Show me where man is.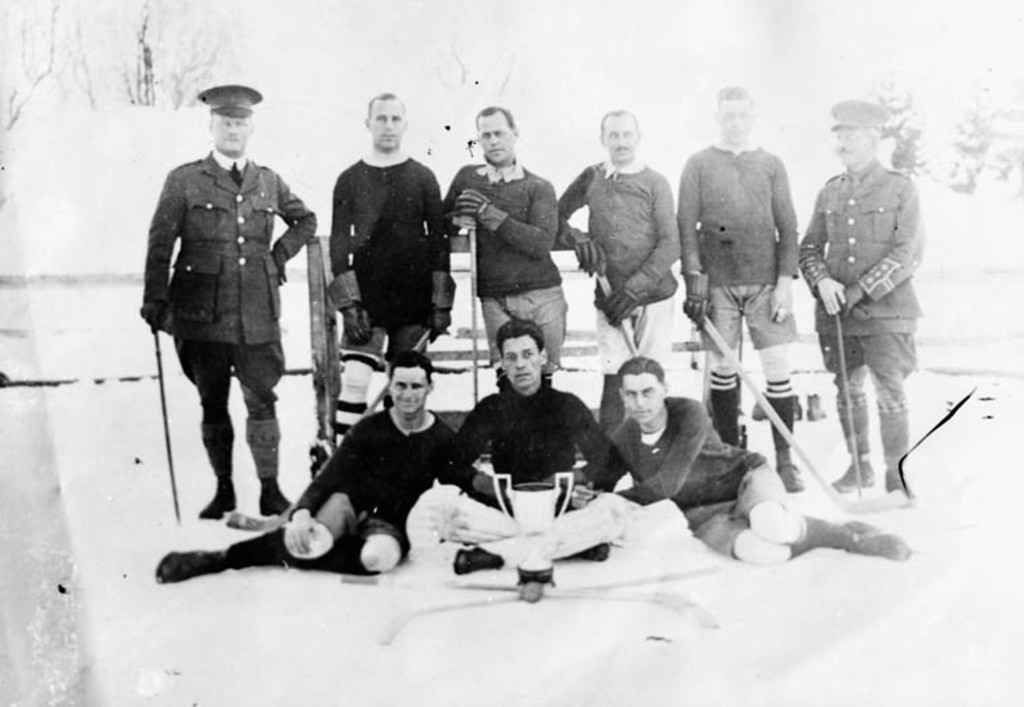
man is at box=[579, 356, 909, 563].
